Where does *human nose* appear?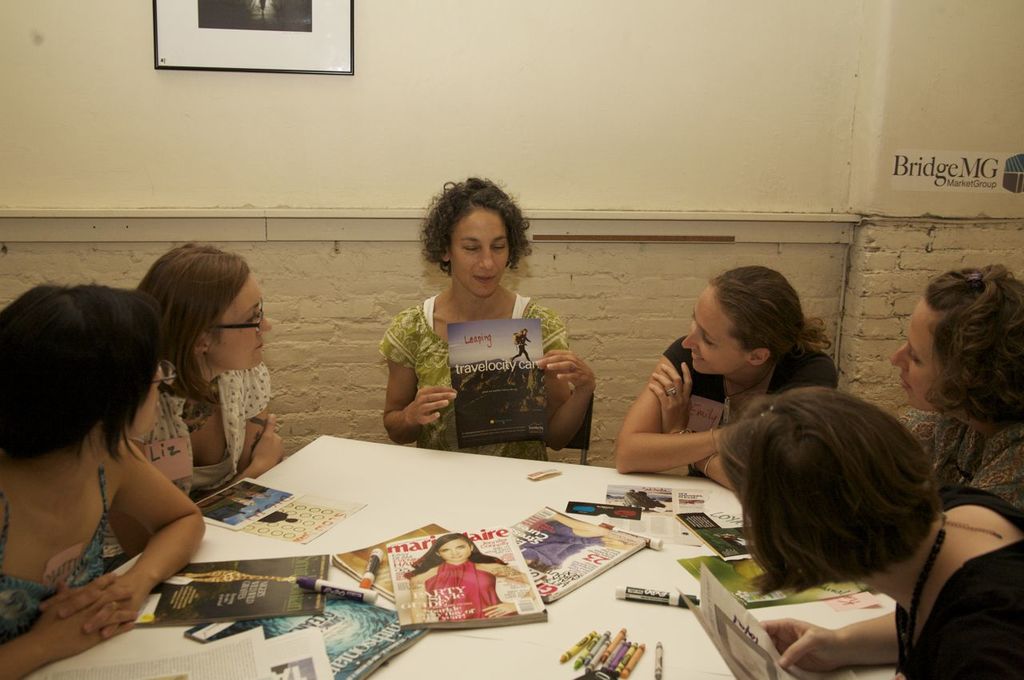
Appears at x1=682, y1=325, x2=701, y2=351.
